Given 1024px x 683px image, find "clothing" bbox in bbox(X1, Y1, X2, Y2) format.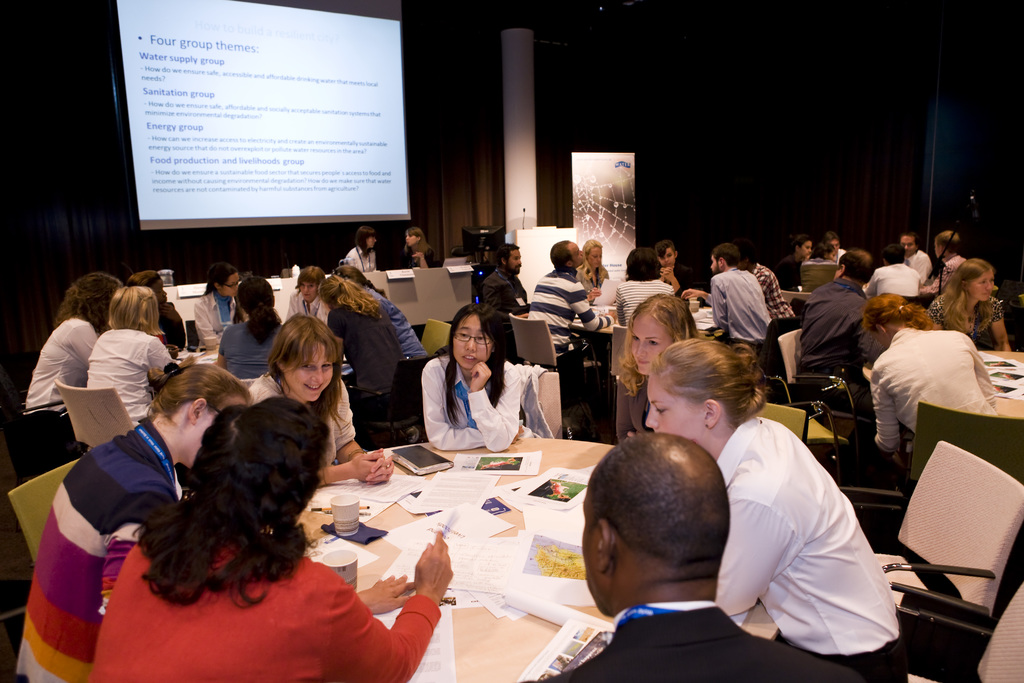
bbox(518, 604, 867, 682).
